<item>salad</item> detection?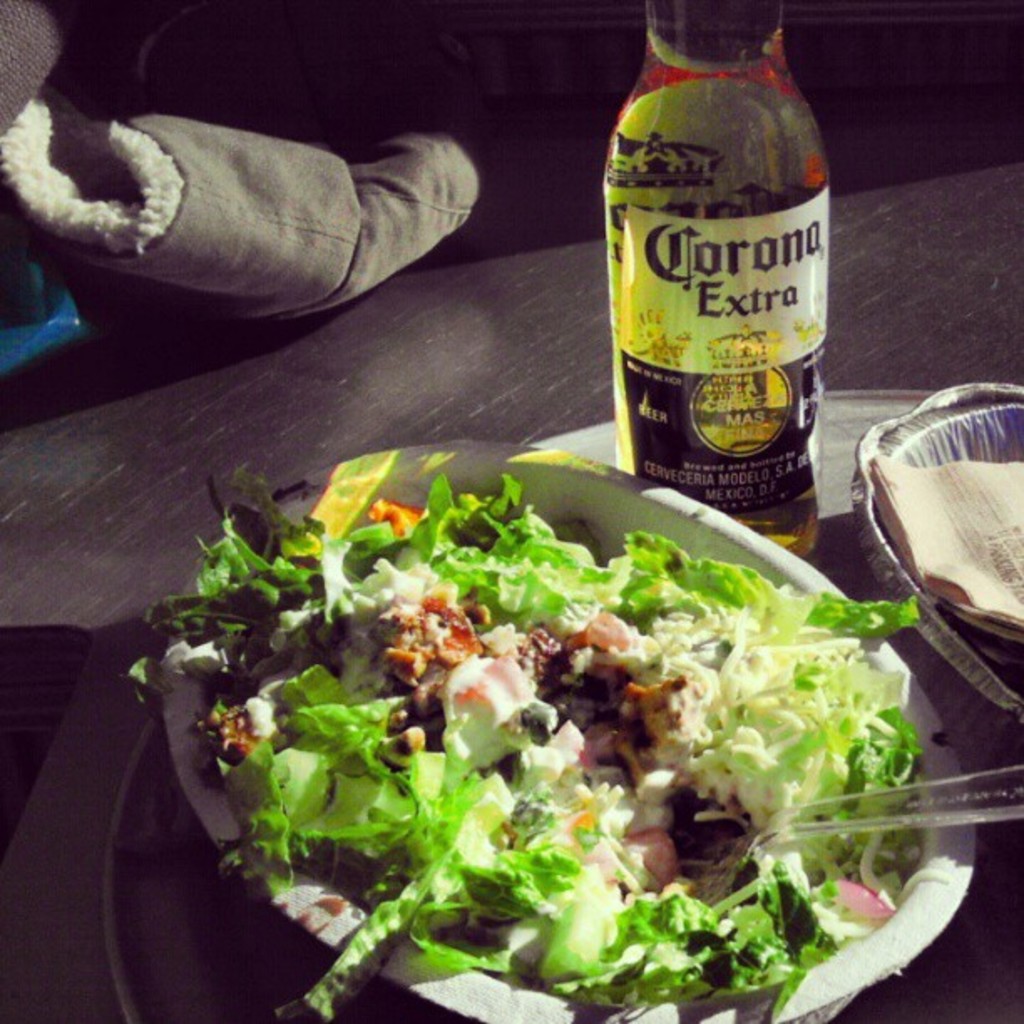
BBox(115, 430, 927, 1022)
